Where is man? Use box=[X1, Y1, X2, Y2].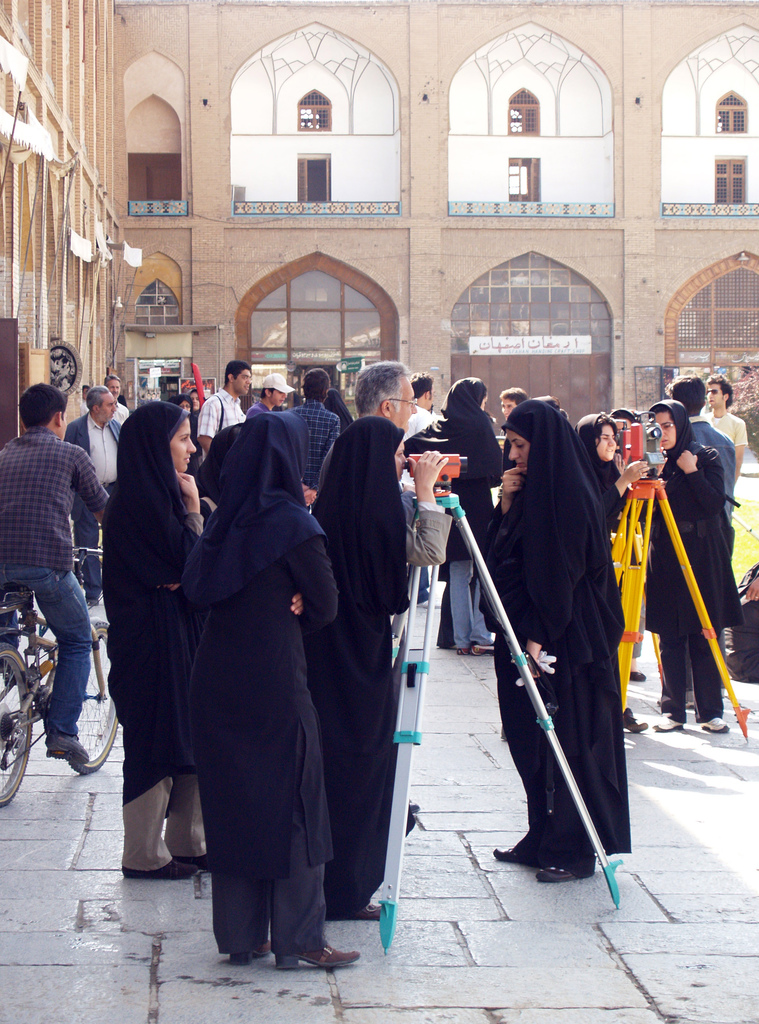
box=[348, 356, 431, 435].
